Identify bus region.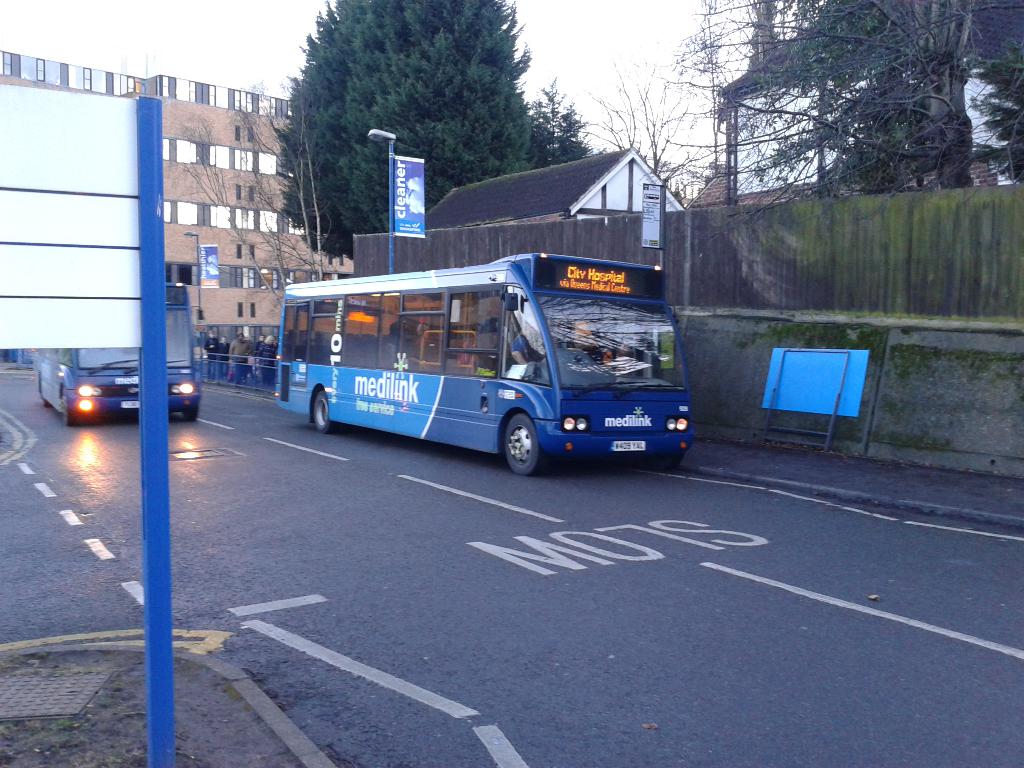
Region: [x1=35, y1=285, x2=201, y2=425].
